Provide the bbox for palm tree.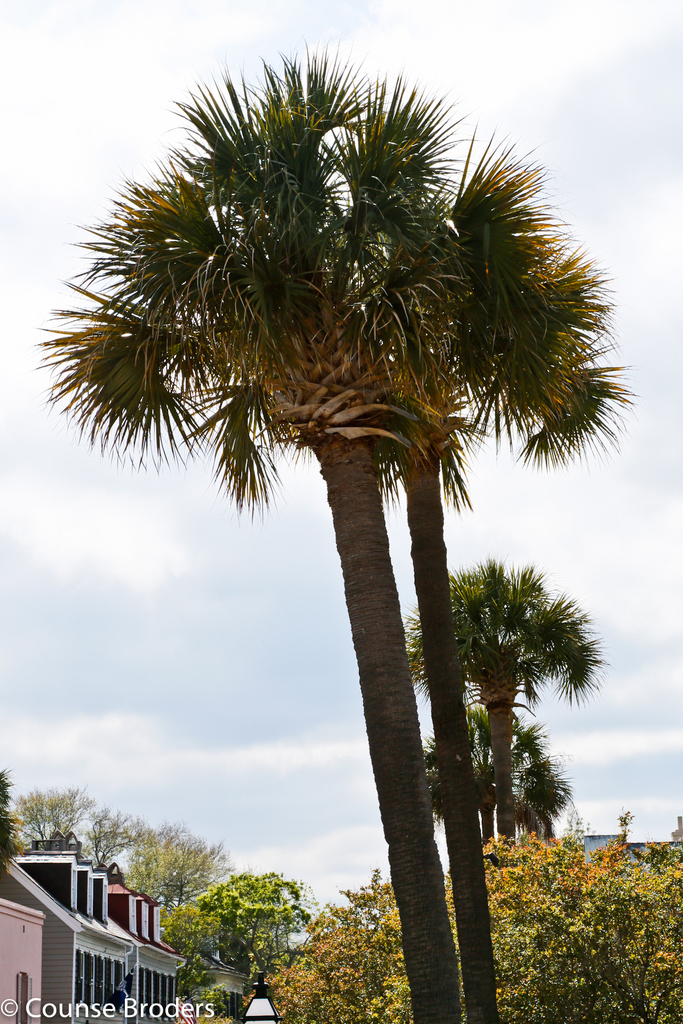
24/61/441/1023.
